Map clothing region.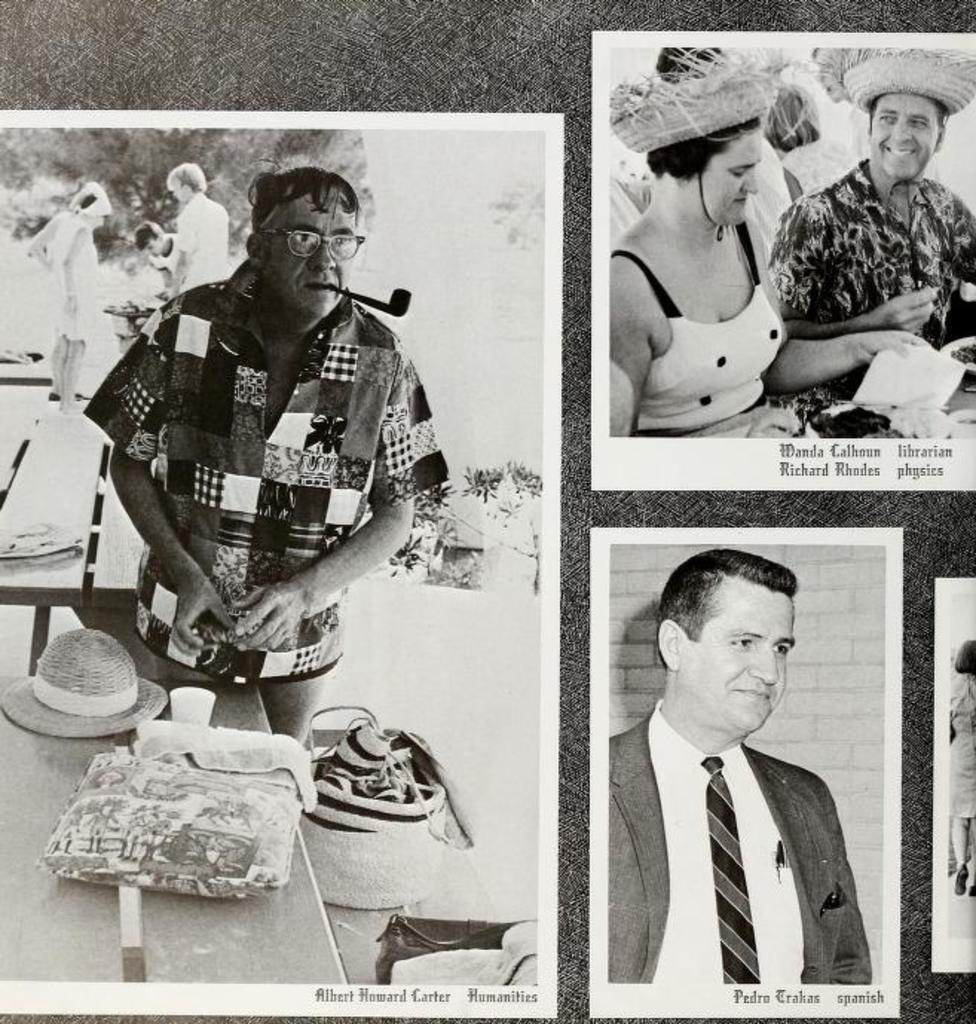
Mapped to box(53, 216, 108, 343).
